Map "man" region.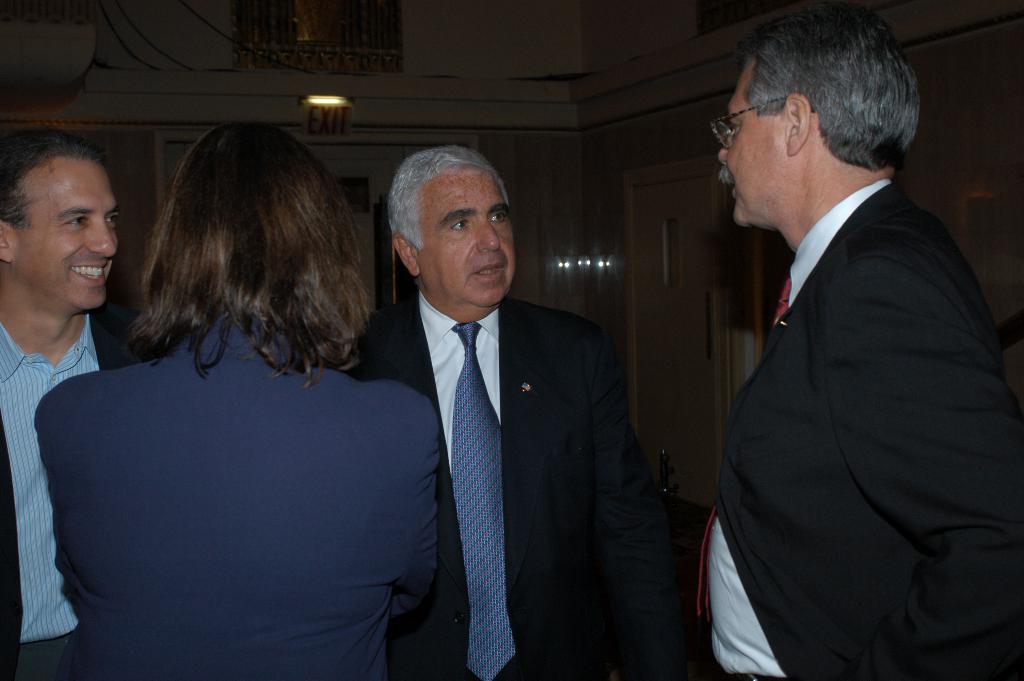
Mapped to x1=680 y1=0 x2=1016 y2=668.
